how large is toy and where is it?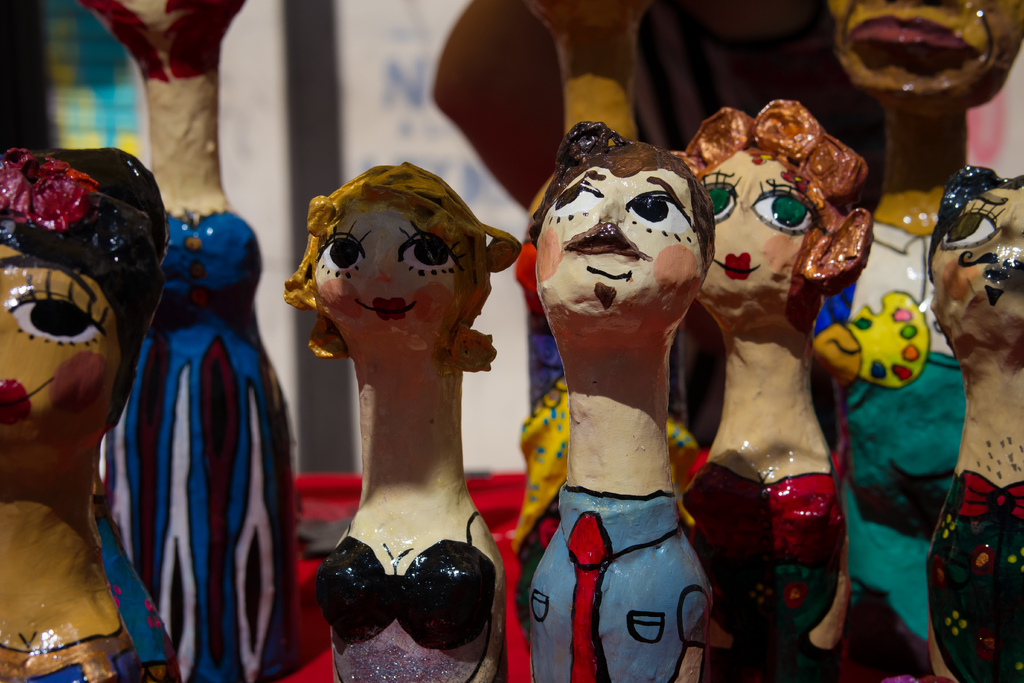
Bounding box: [525, 0, 655, 528].
